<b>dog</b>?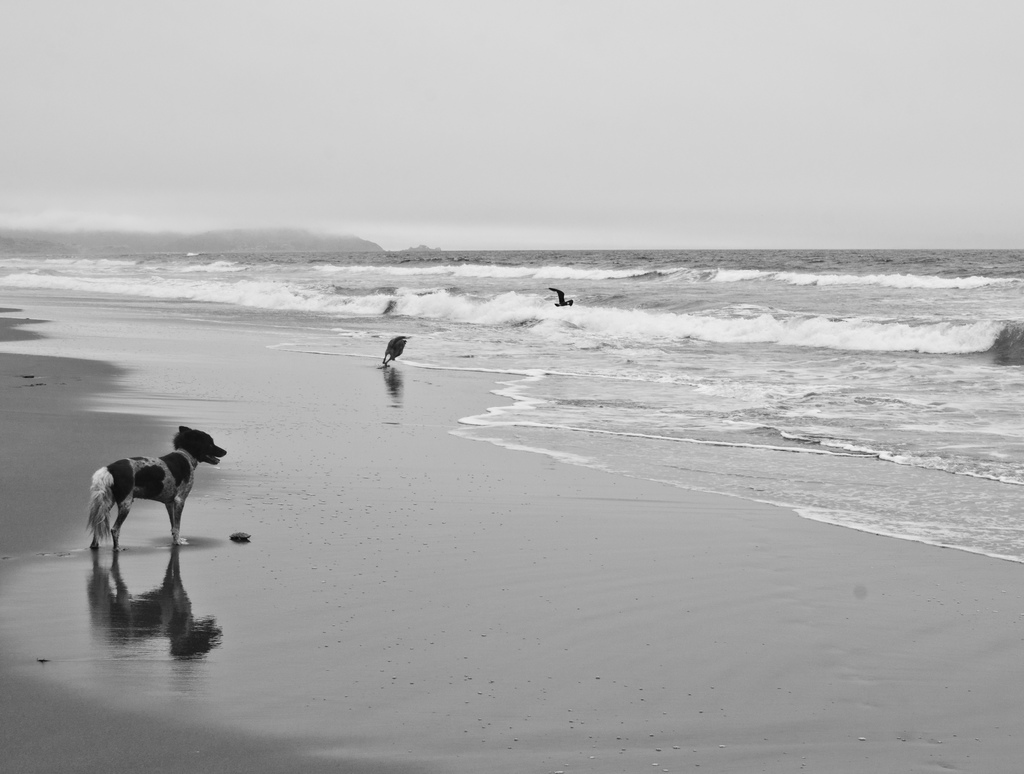
bbox(85, 425, 227, 554)
